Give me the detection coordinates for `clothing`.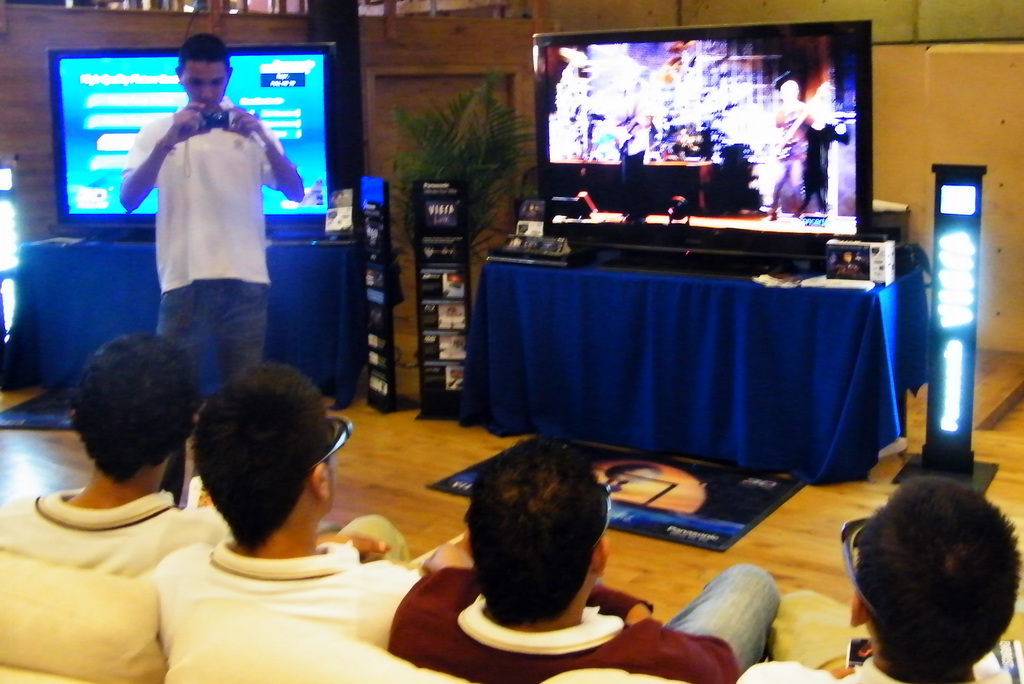
[0,485,228,585].
